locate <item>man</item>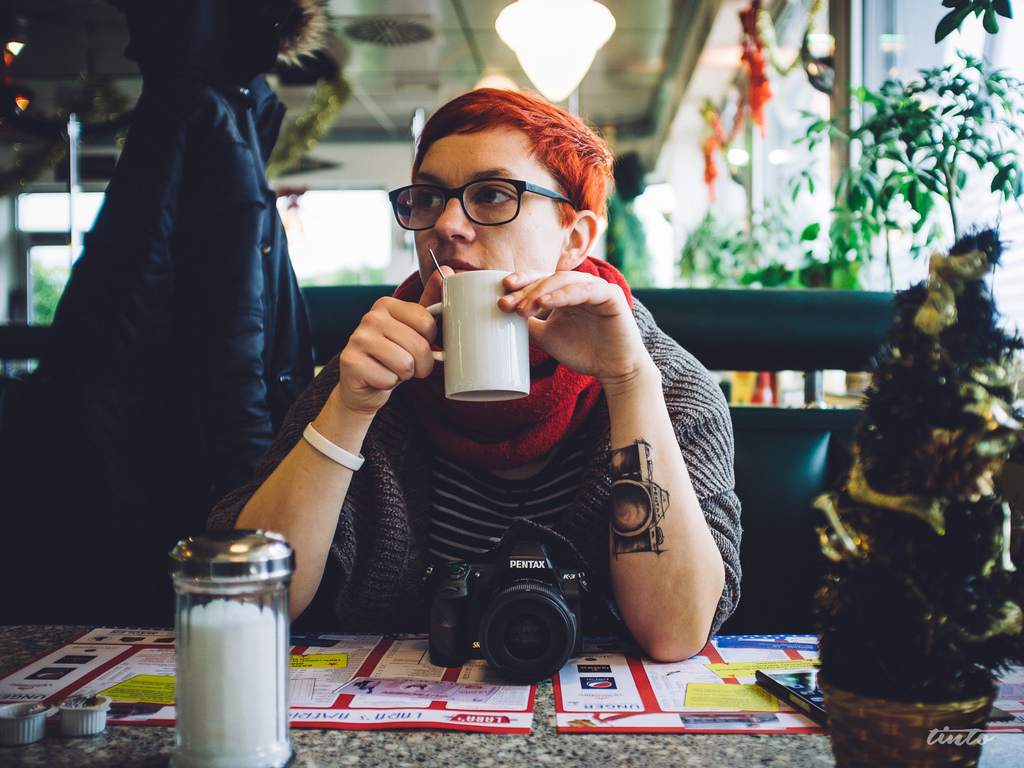
select_region(210, 88, 743, 664)
